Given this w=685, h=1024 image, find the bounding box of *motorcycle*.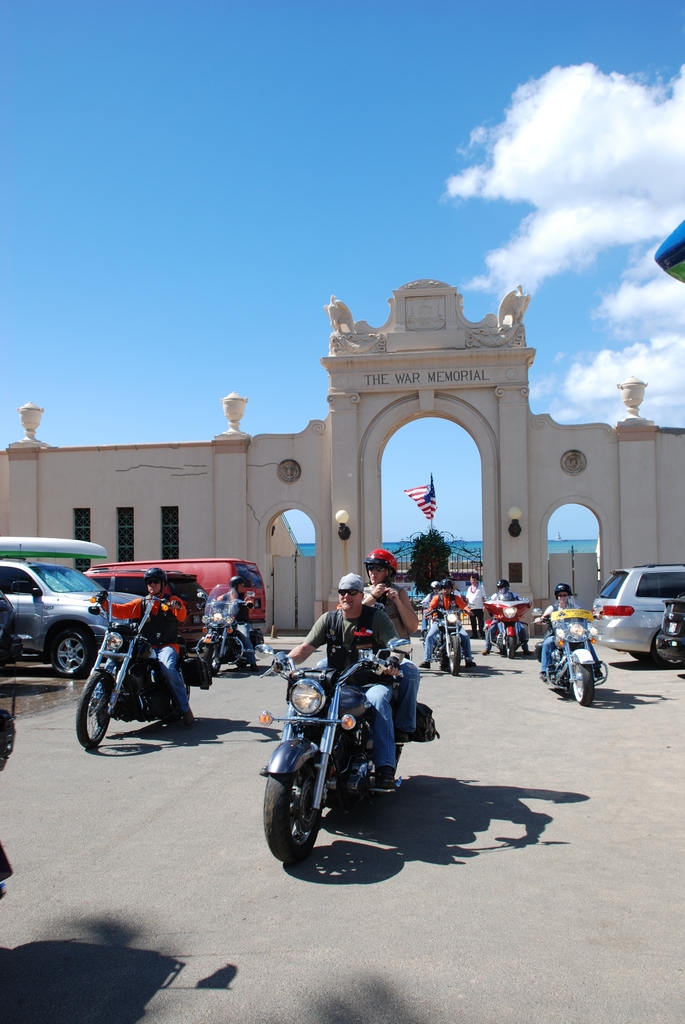
487/596/539/659.
